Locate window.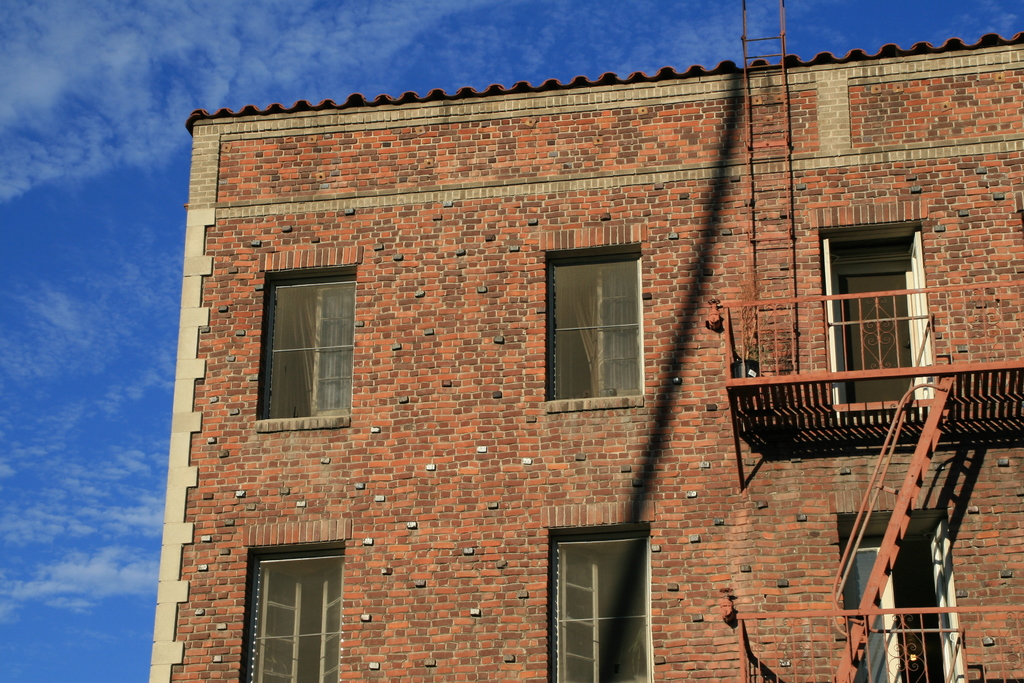
Bounding box: <region>236, 548, 348, 682</region>.
